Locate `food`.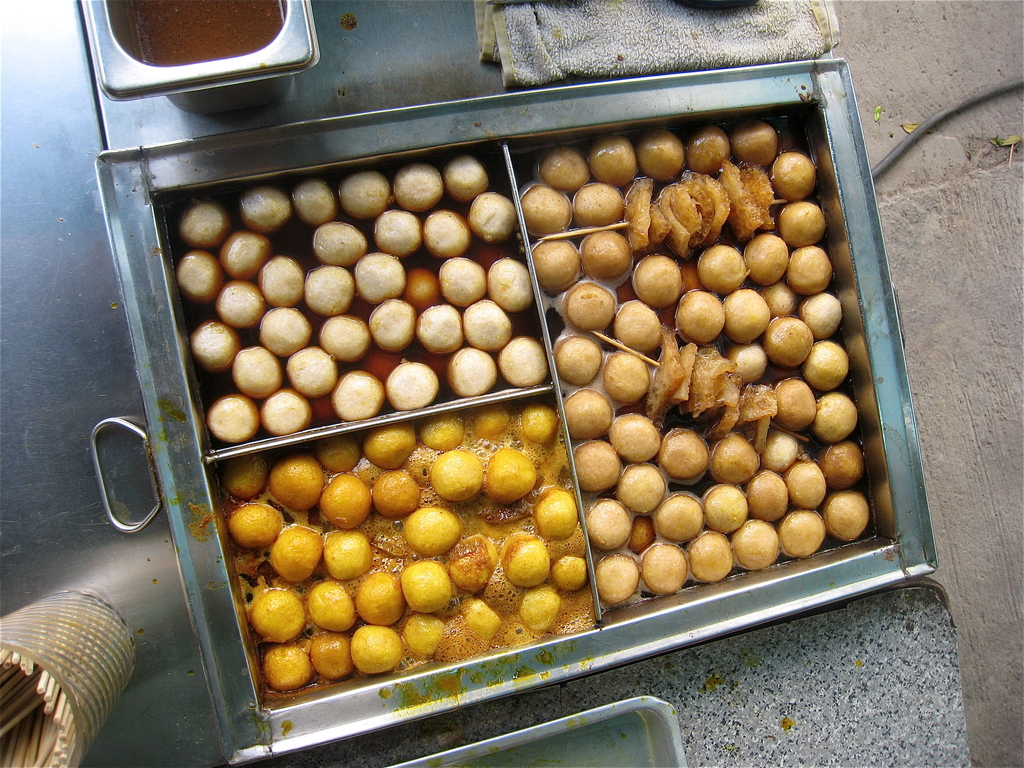
Bounding box: 308:214:370:268.
